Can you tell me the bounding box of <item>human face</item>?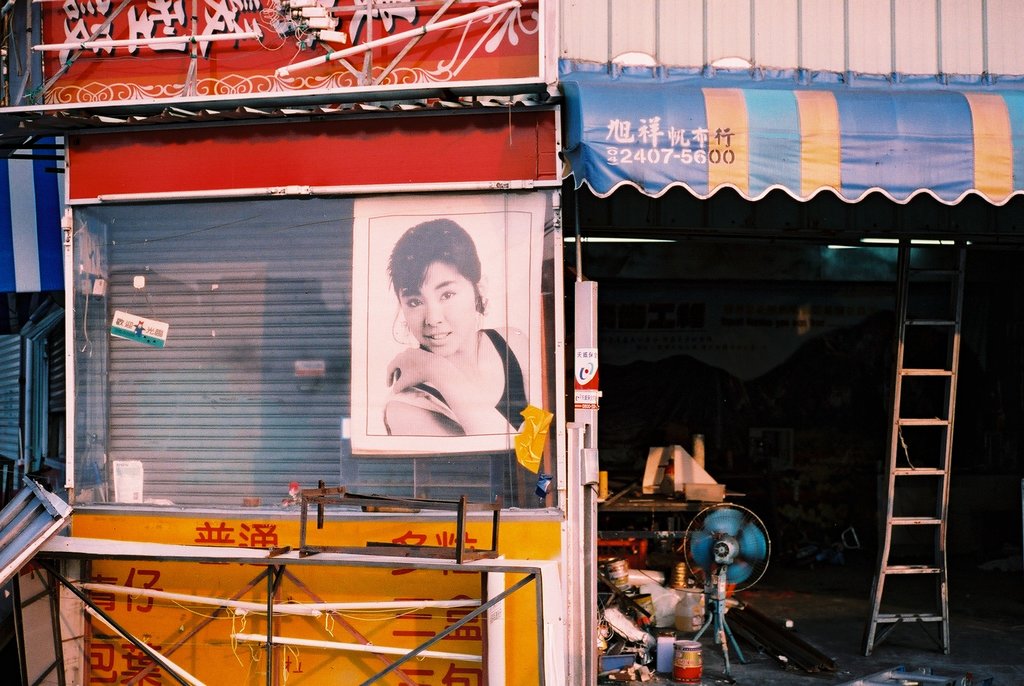
<box>394,260,476,359</box>.
